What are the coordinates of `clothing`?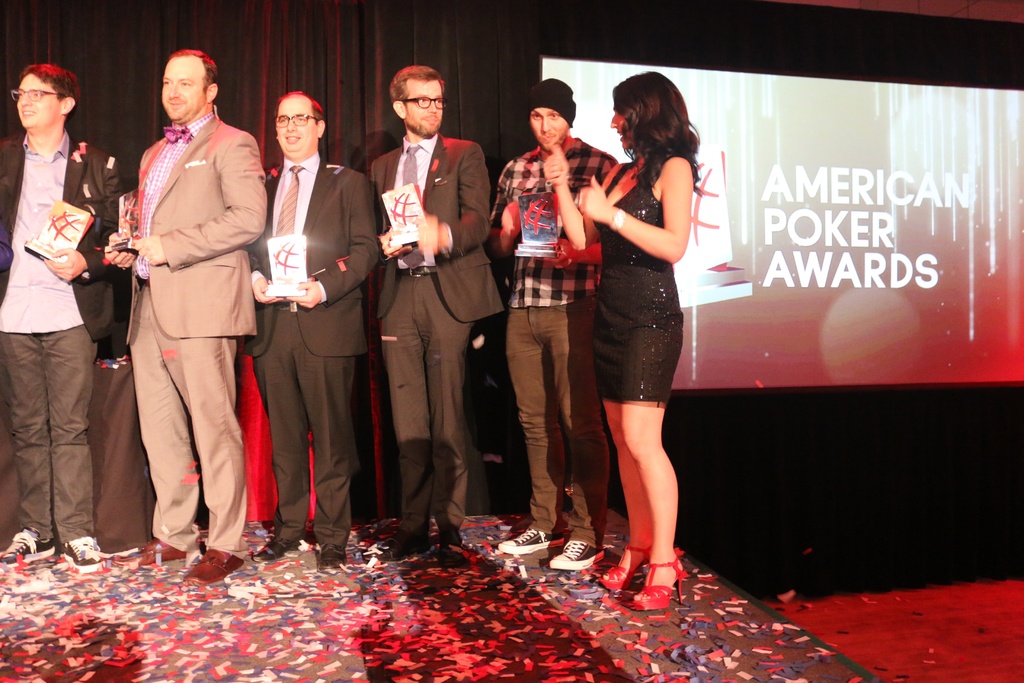
<bbox>100, 64, 257, 564</bbox>.
